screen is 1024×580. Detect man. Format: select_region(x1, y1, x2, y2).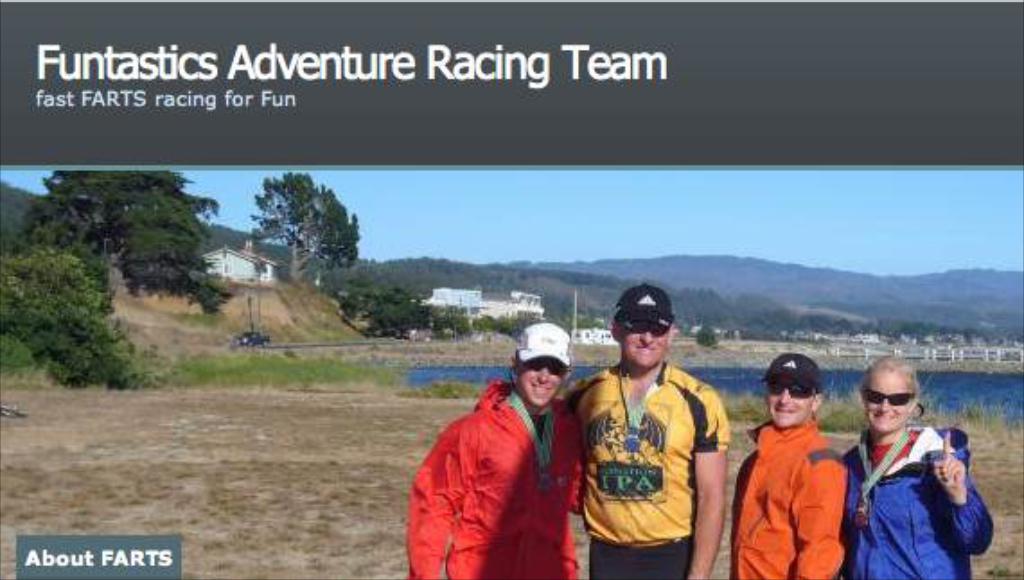
select_region(841, 375, 992, 579).
